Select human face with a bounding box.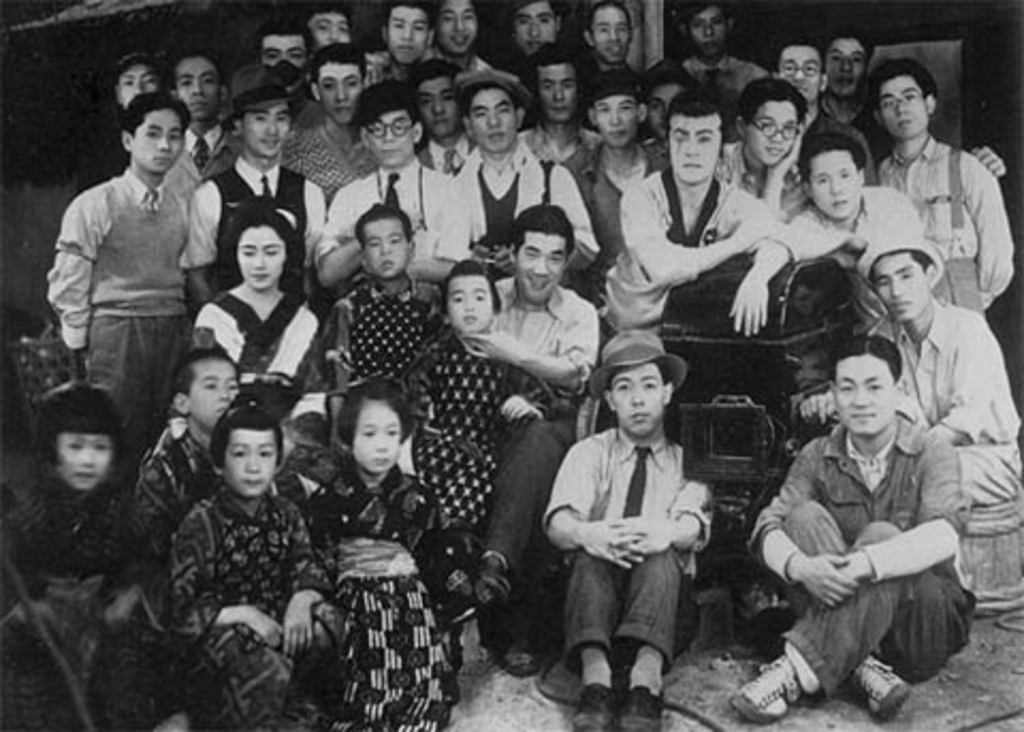
365, 218, 410, 277.
